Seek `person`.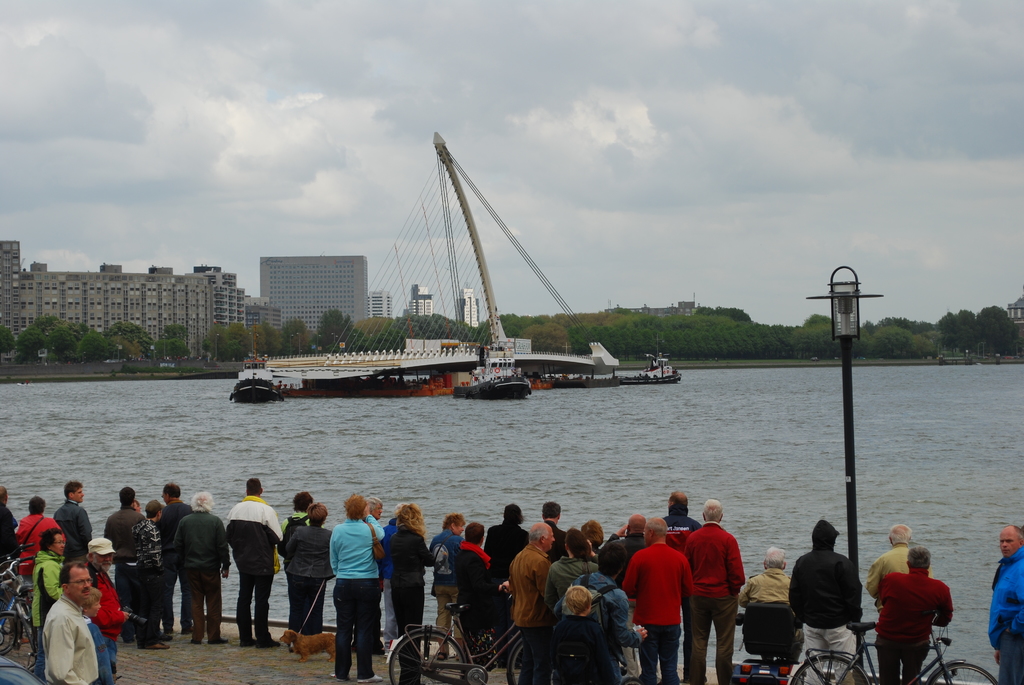
9 497 64 635.
